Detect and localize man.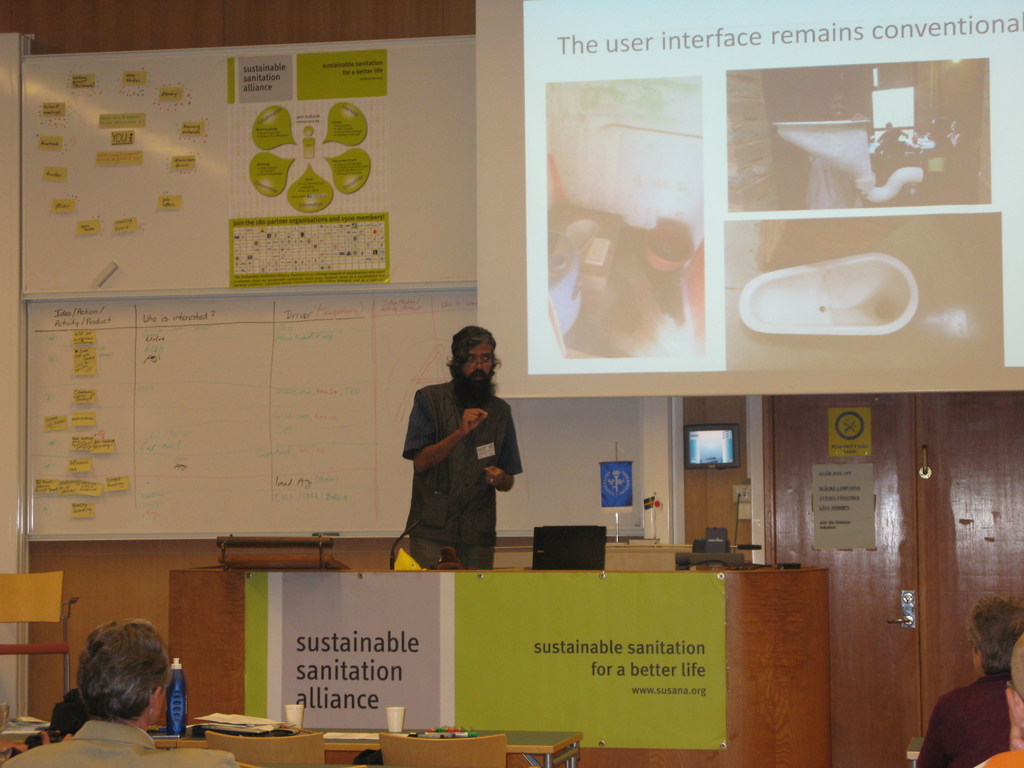
Localized at 380/322/528/584.
